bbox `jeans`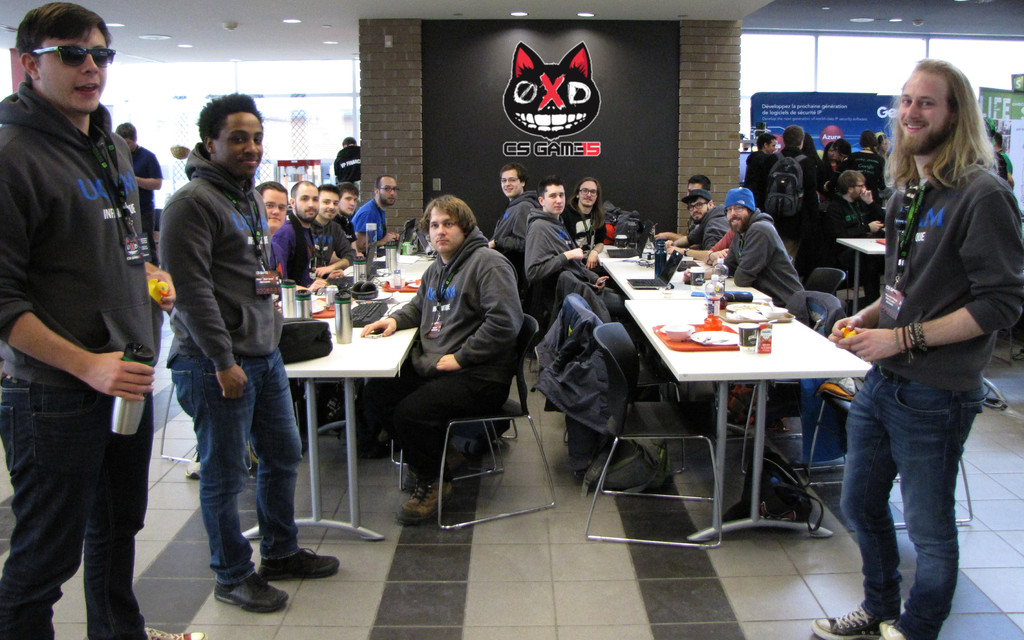
[left=847, top=367, right=980, bottom=639]
